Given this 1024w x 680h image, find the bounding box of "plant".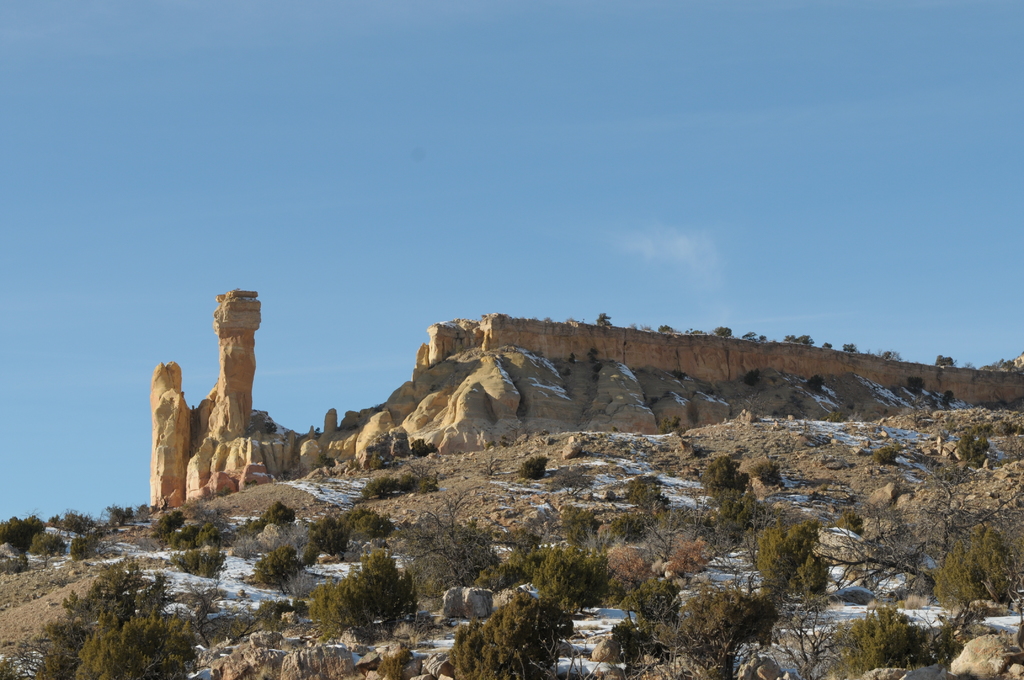
bbox=[610, 423, 618, 435].
